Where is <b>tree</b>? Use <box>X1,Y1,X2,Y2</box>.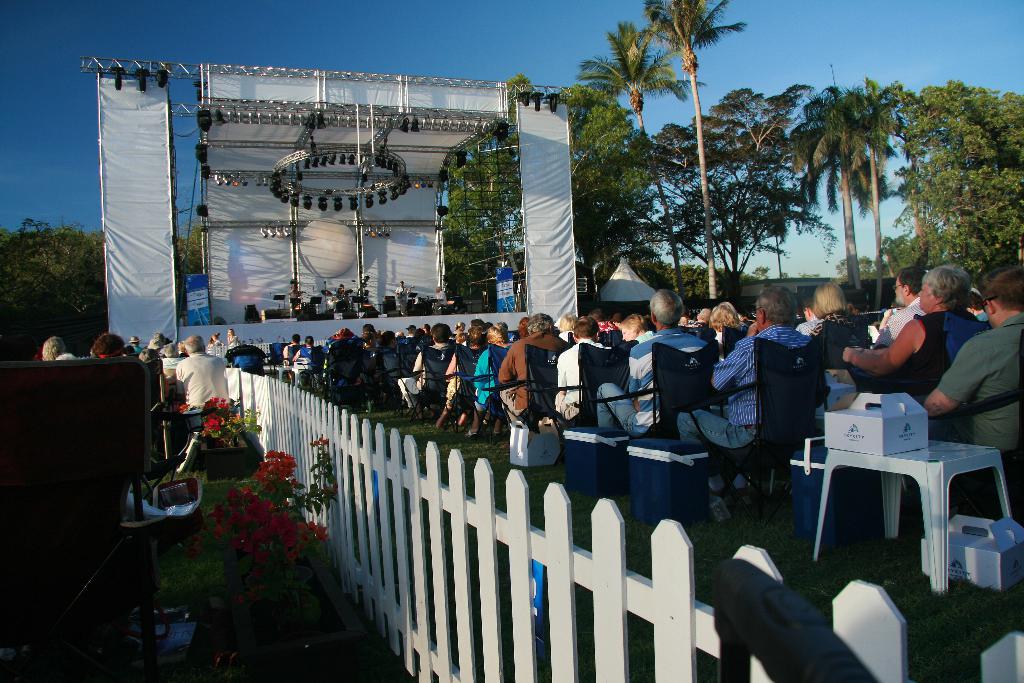
<box>645,0,748,295</box>.
